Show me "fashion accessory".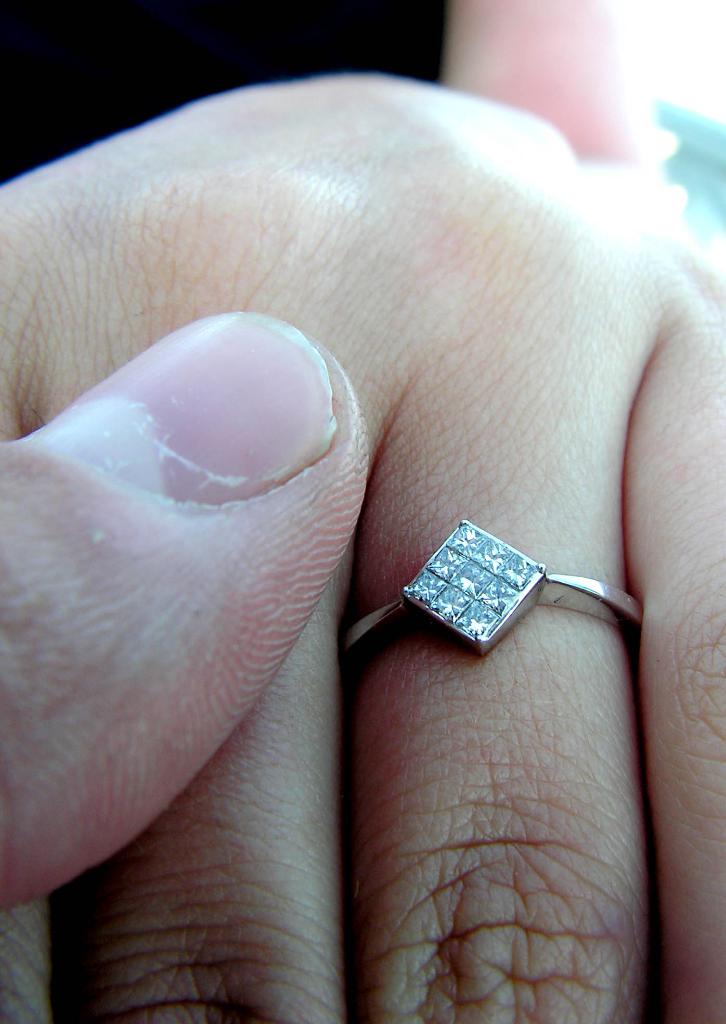
"fashion accessory" is here: <bbox>341, 510, 650, 684</bbox>.
